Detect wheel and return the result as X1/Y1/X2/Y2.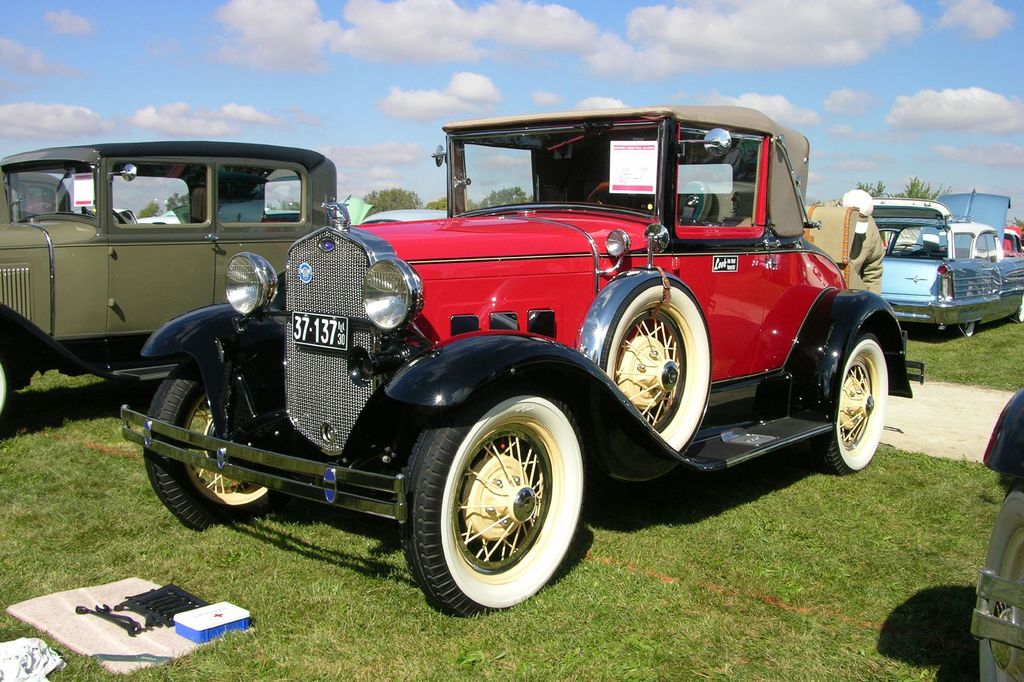
406/379/575/611.
